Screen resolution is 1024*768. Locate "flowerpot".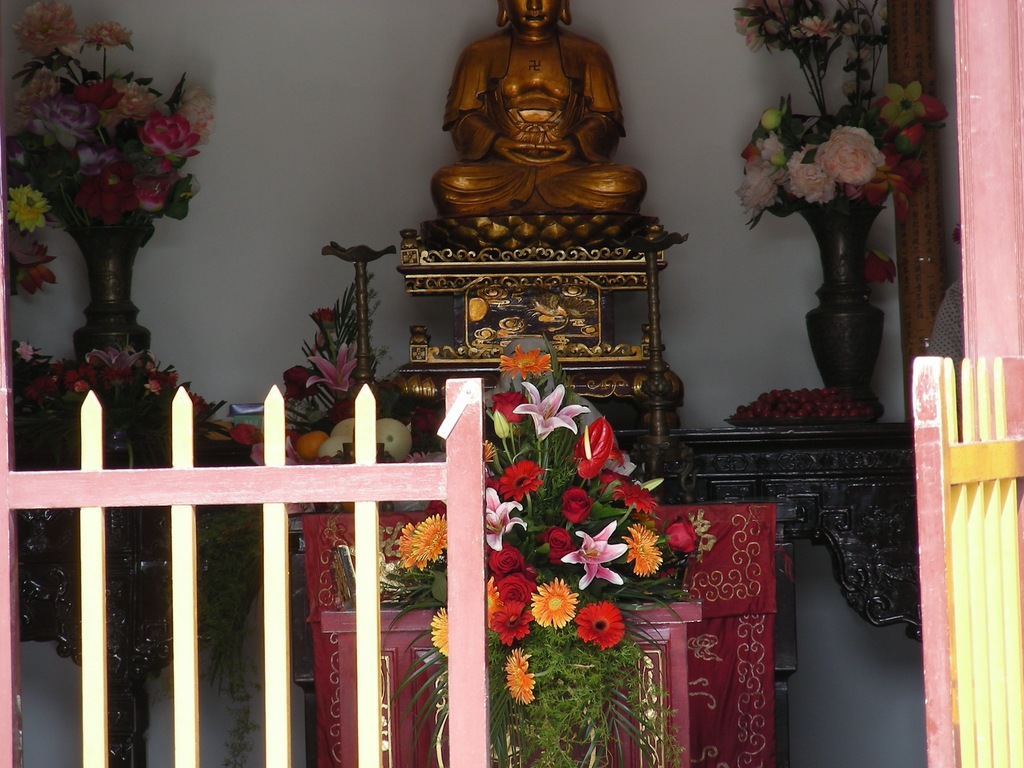
left=786, top=186, right=885, bottom=384.
